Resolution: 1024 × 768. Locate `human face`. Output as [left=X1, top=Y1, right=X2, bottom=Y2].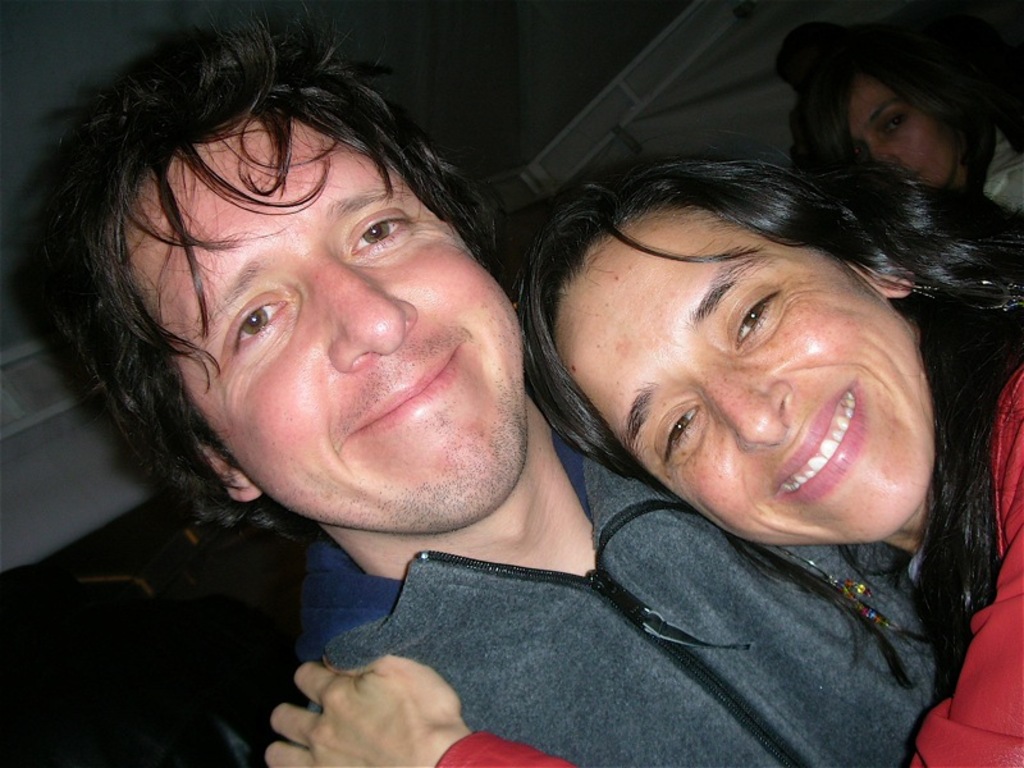
[left=855, top=79, right=959, bottom=186].
